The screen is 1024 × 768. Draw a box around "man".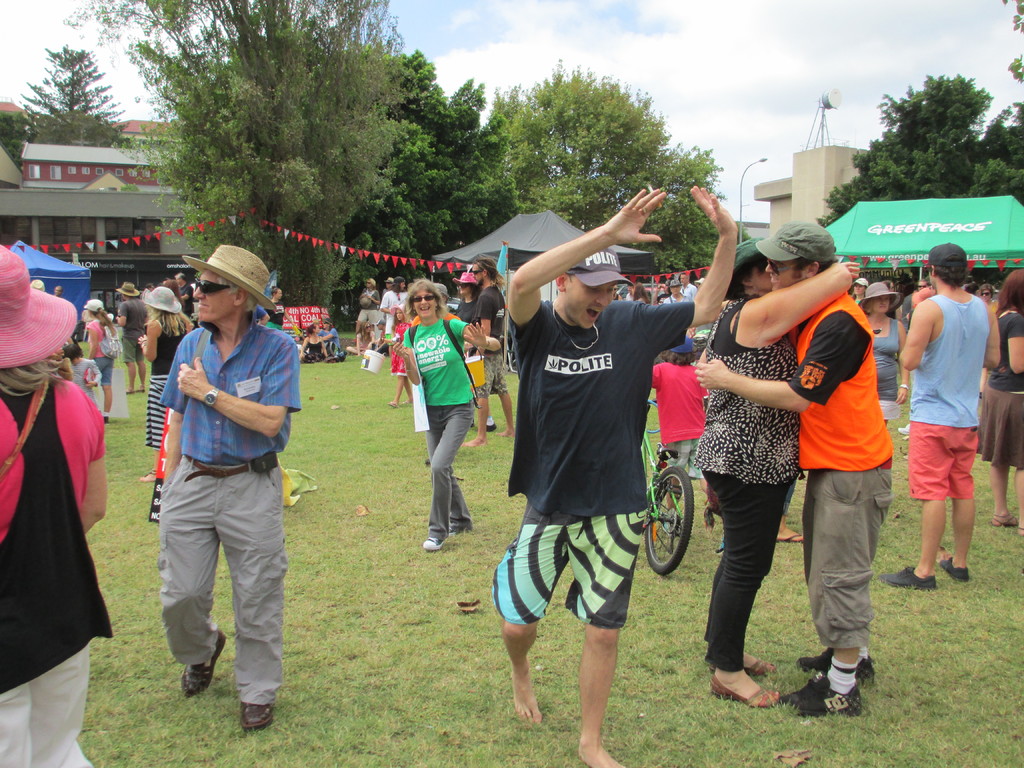
902/291/914/333.
